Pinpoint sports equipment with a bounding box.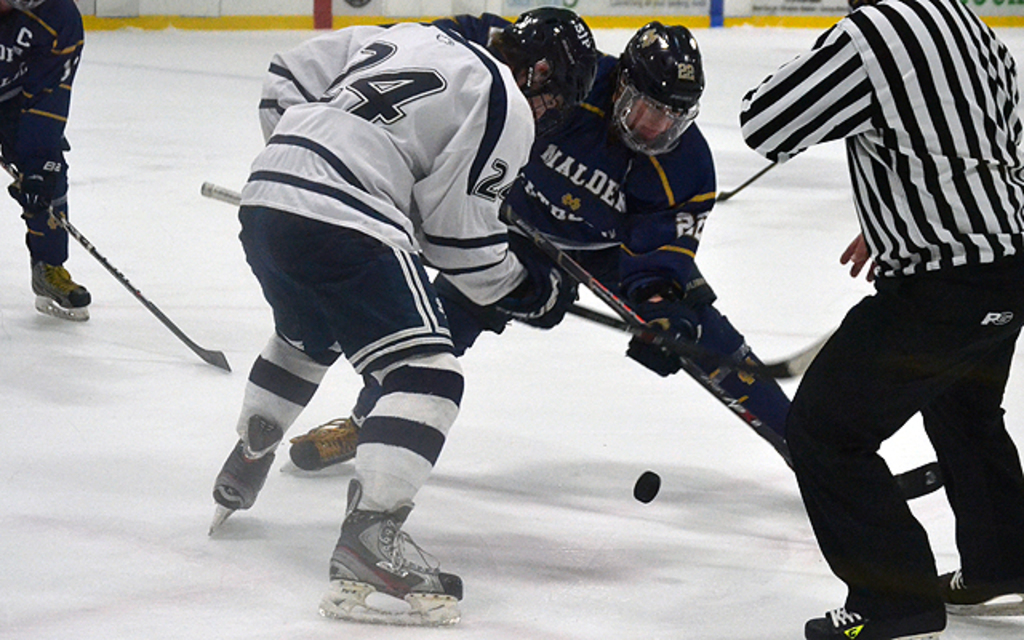
BBox(629, 466, 661, 504).
